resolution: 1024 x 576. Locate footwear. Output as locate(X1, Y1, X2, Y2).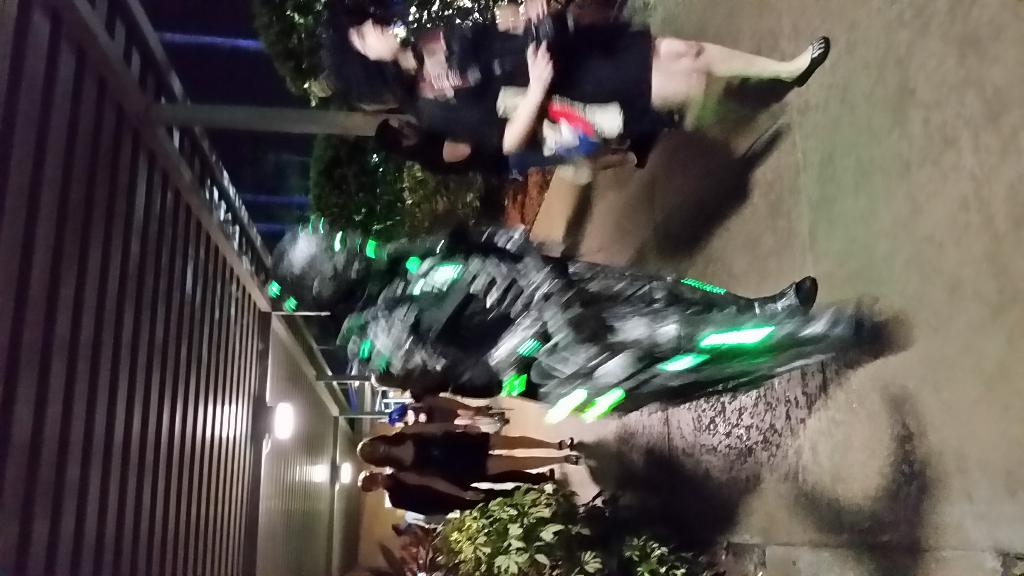
locate(561, 435, 574, 448).
